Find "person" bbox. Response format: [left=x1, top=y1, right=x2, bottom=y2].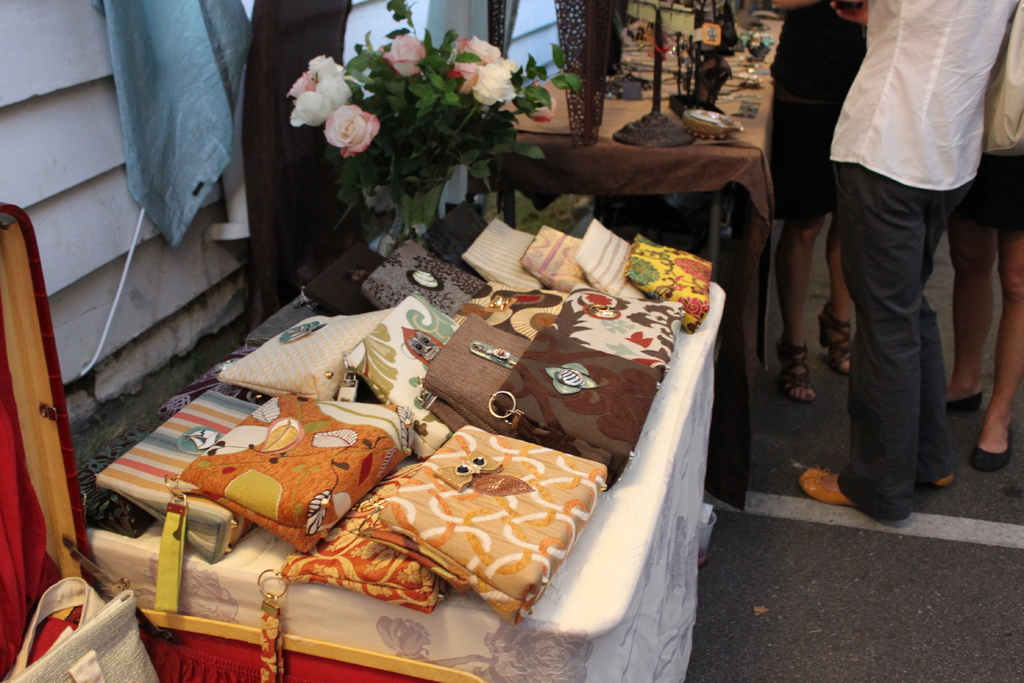
[left=792, top=0, right=1018, bottom=531].
